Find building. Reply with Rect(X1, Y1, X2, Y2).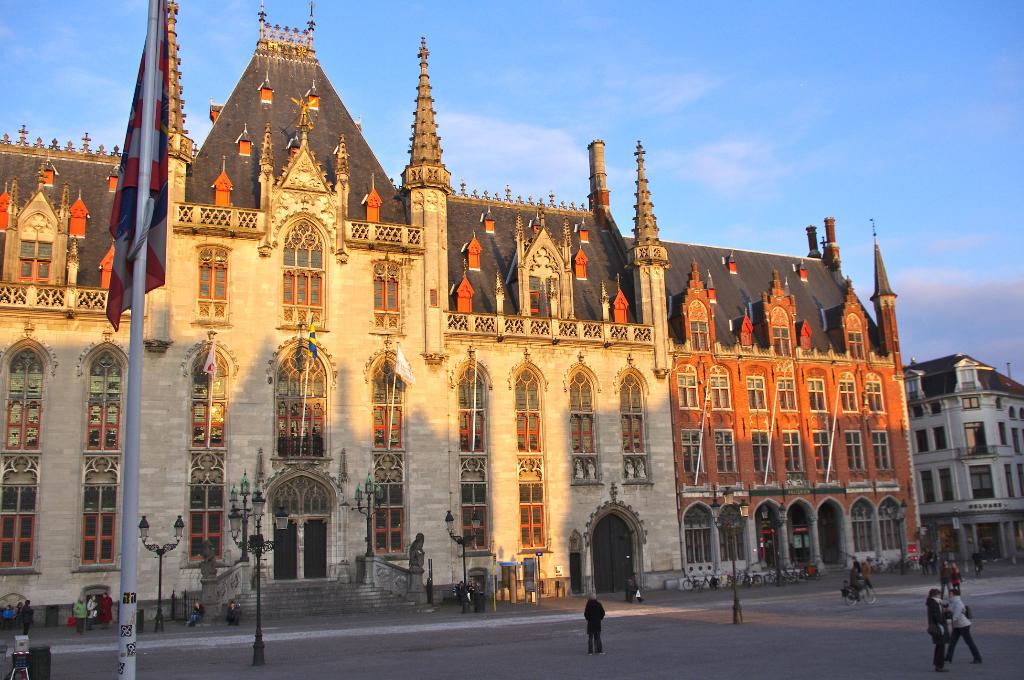
Rect(0, 5, 684, 625).
